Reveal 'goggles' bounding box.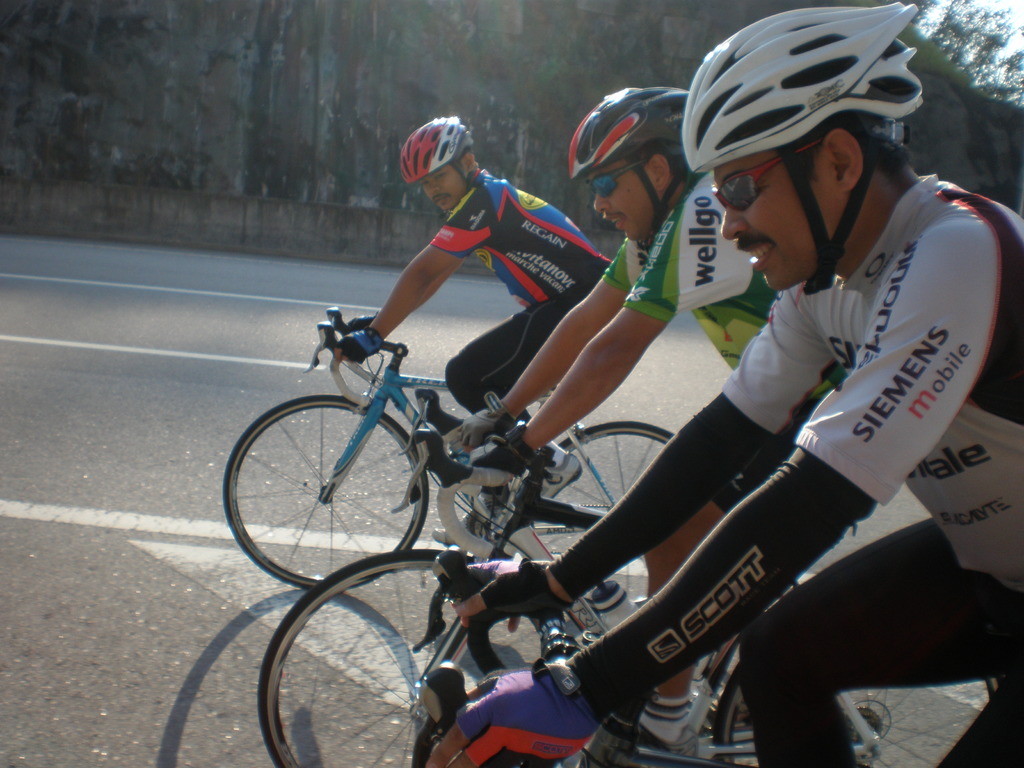
Revealed: locate(707, 136, 825, 214).
